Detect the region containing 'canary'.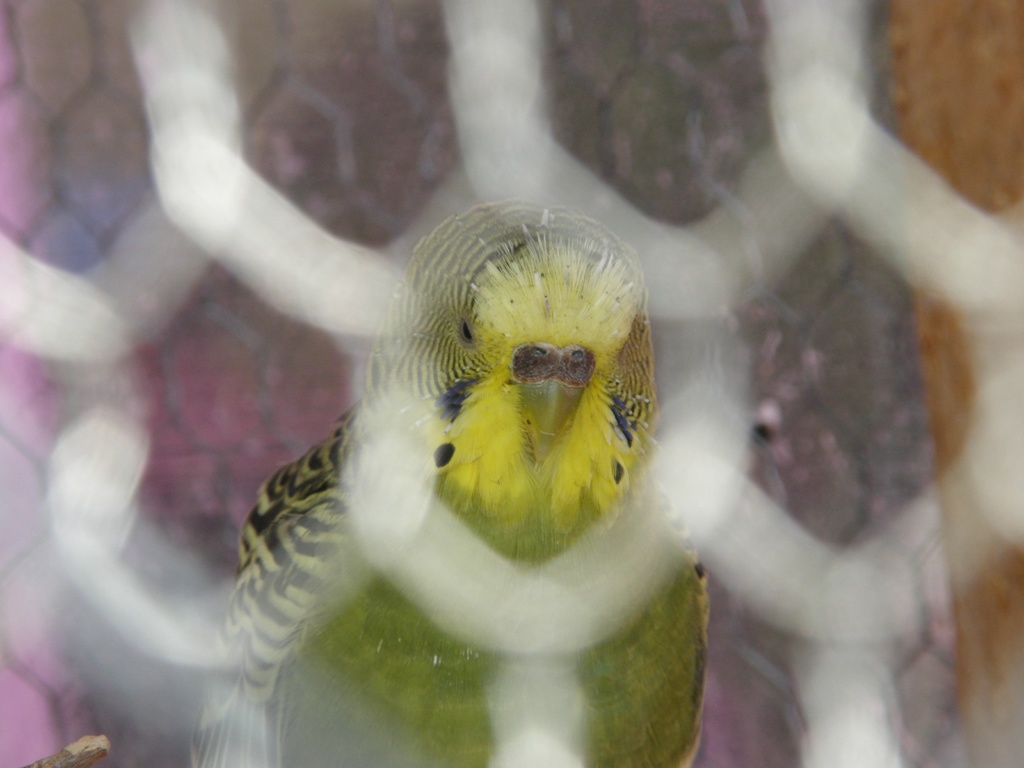
locate(191, 200, 714, 767).
